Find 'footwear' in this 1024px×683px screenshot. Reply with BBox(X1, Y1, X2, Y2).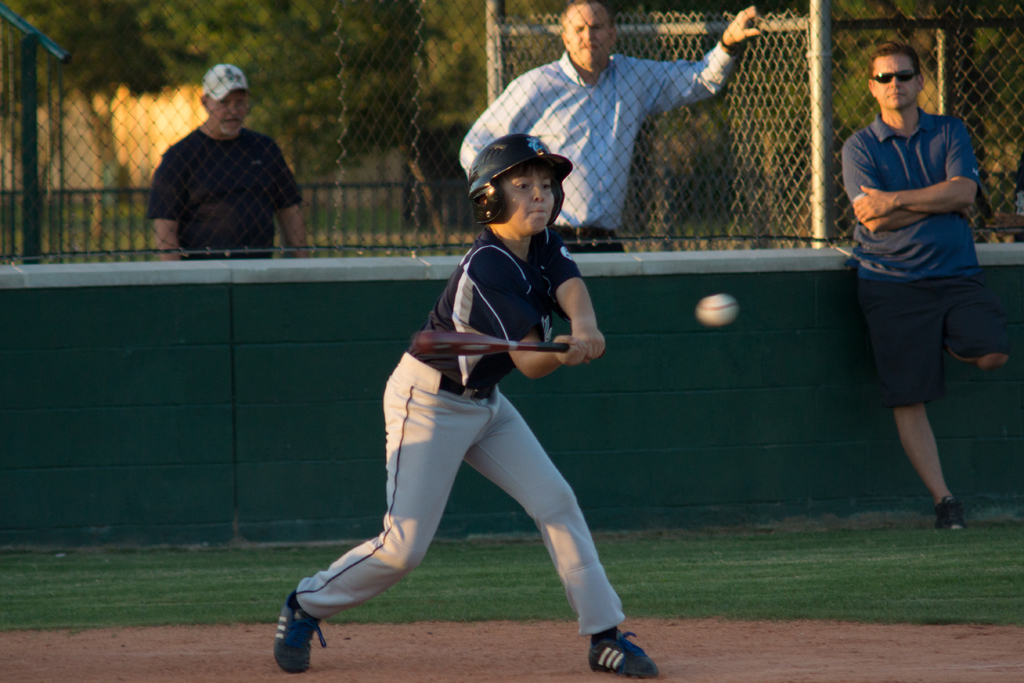
BBox(934, 494, 962, 537).
